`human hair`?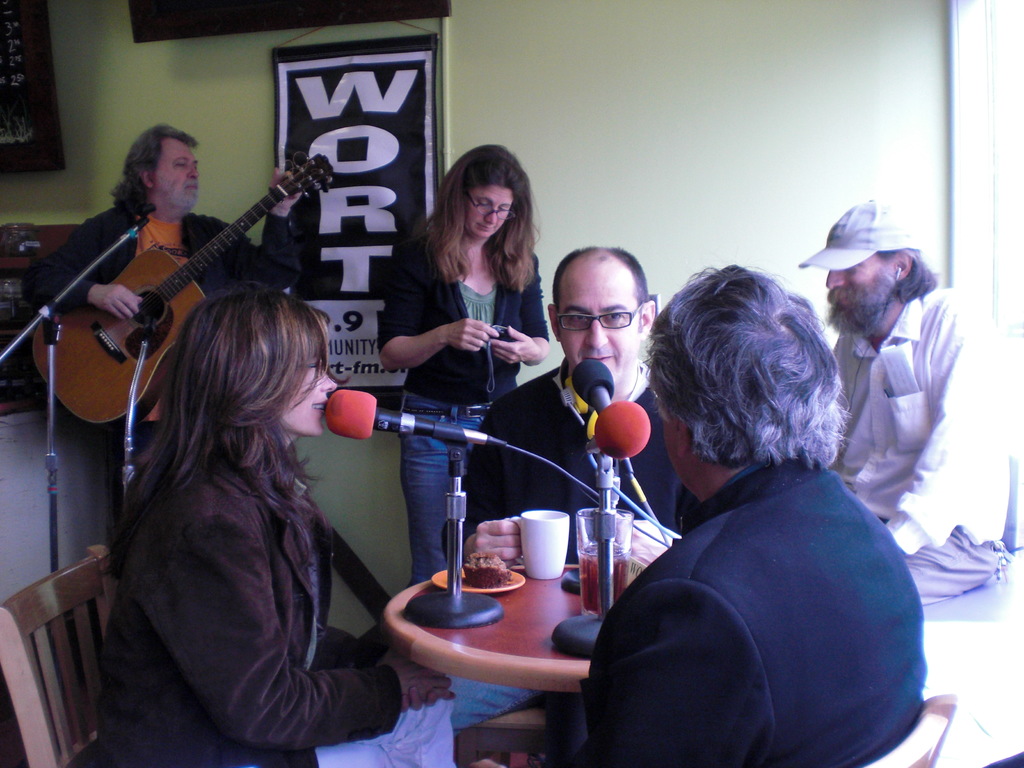
bbox=(102, 279, 352, 579)
